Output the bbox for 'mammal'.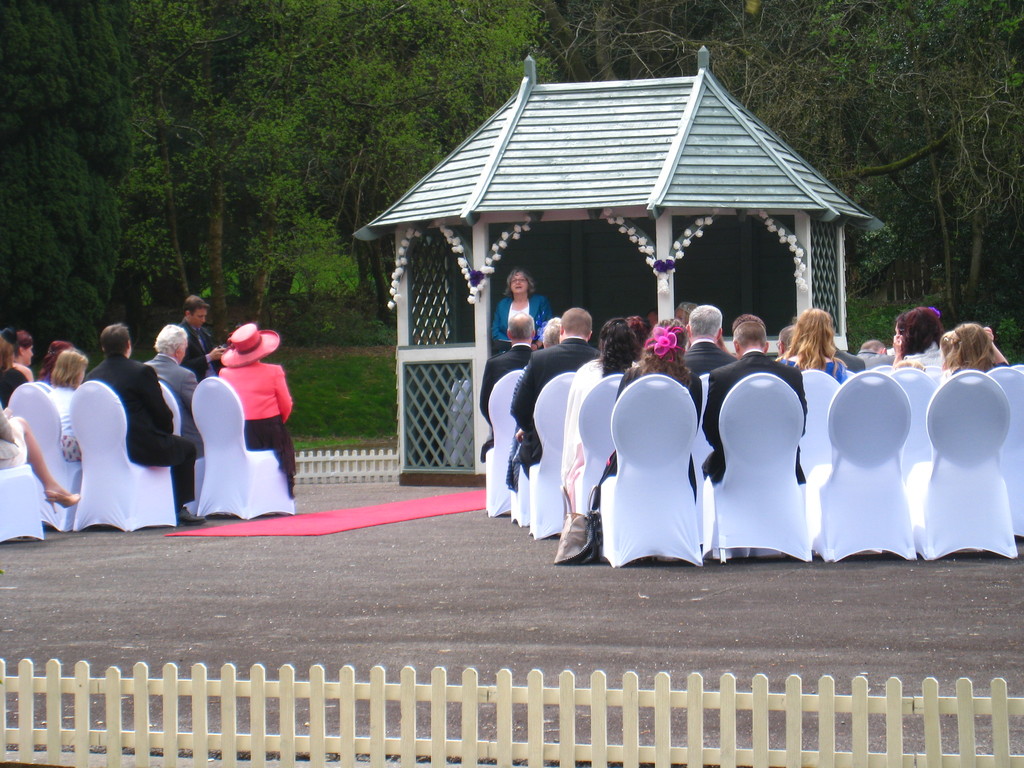
region(861, 337, 892, 373).
